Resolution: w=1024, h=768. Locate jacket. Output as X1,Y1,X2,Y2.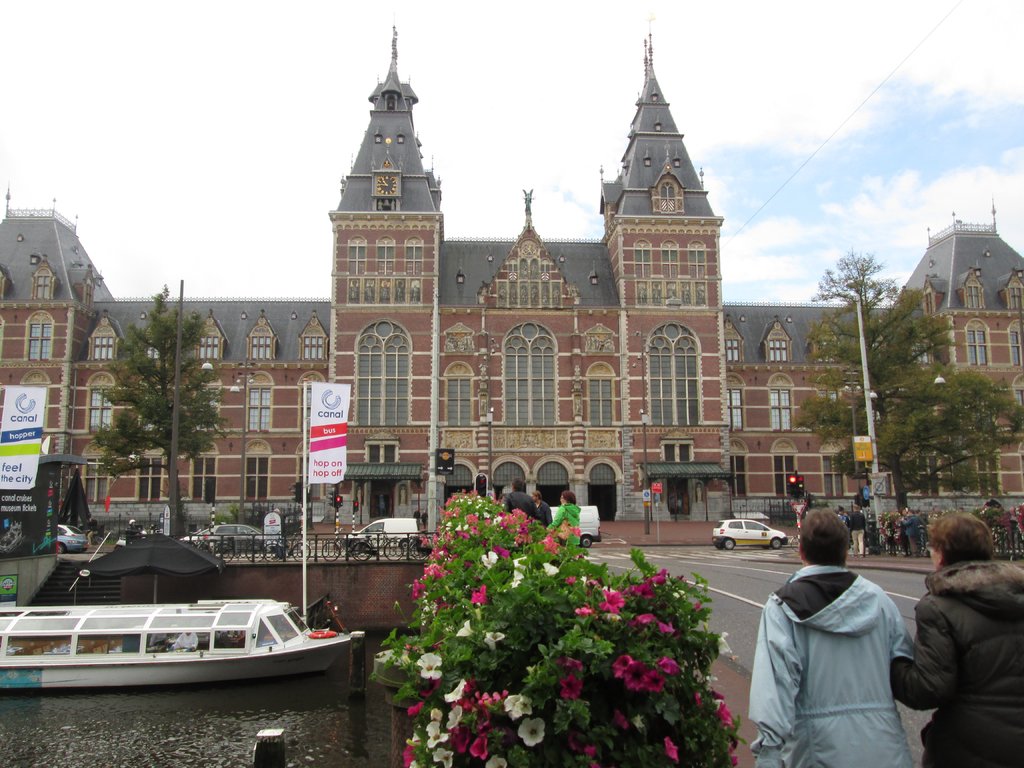
748,561,922,767.
